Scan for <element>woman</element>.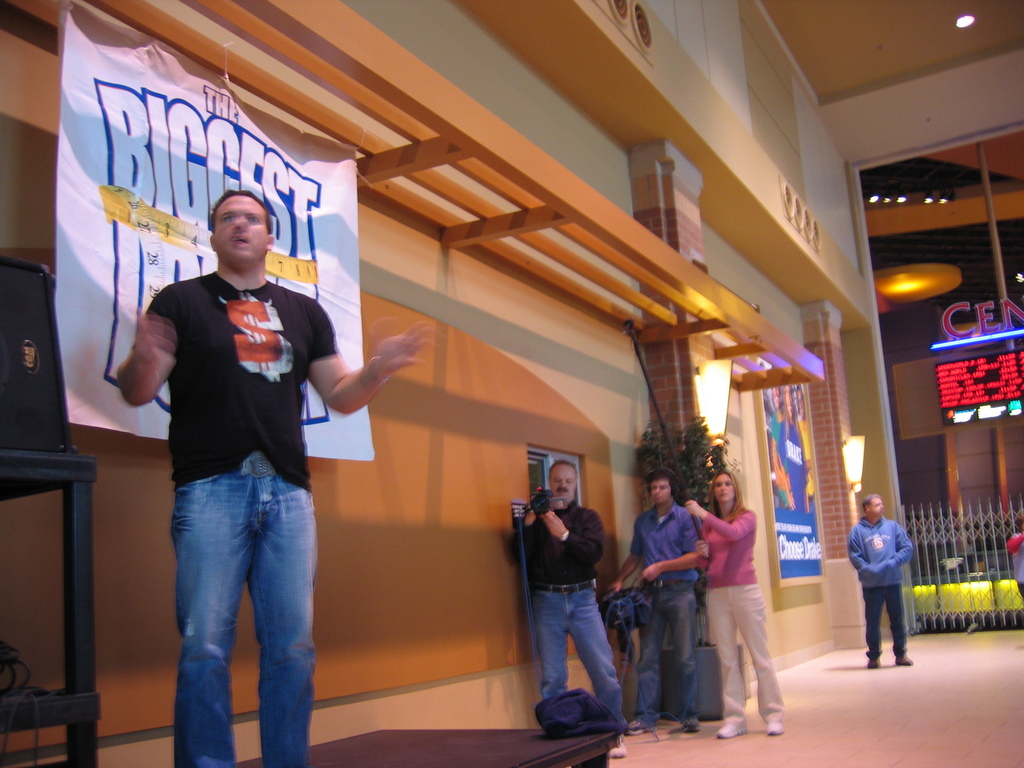
Scan result: Rect(687, 472, 786, 740).
